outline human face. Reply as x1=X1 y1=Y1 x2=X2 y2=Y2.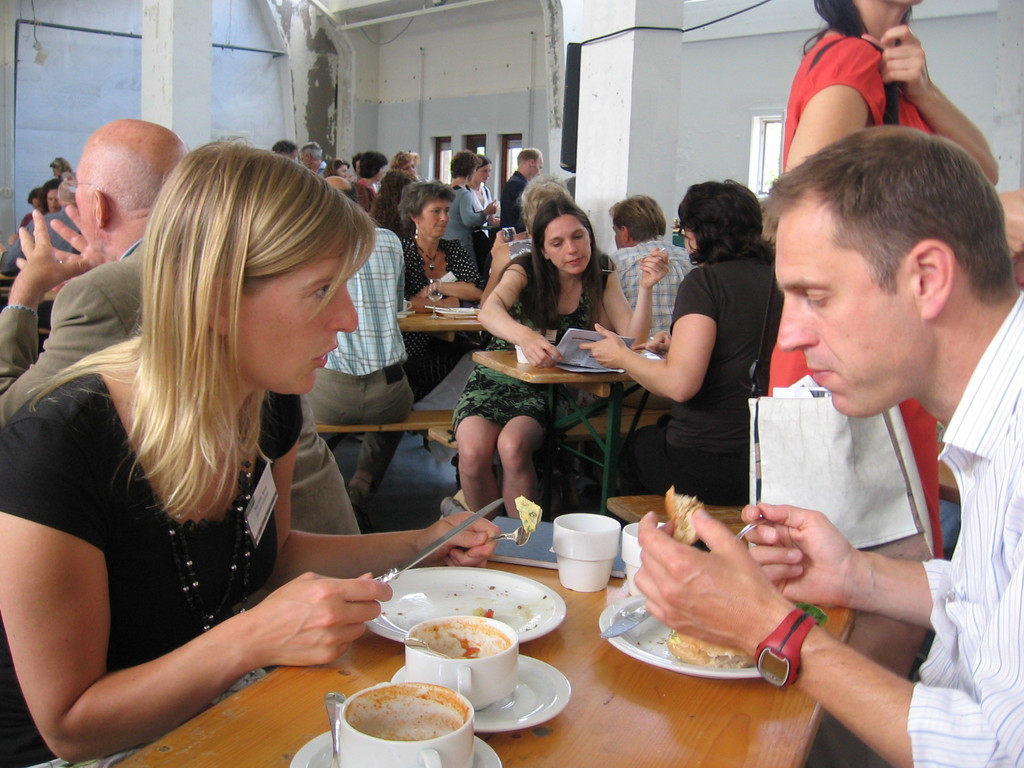
x1=547 y1=216 x2=595 y2=273.
